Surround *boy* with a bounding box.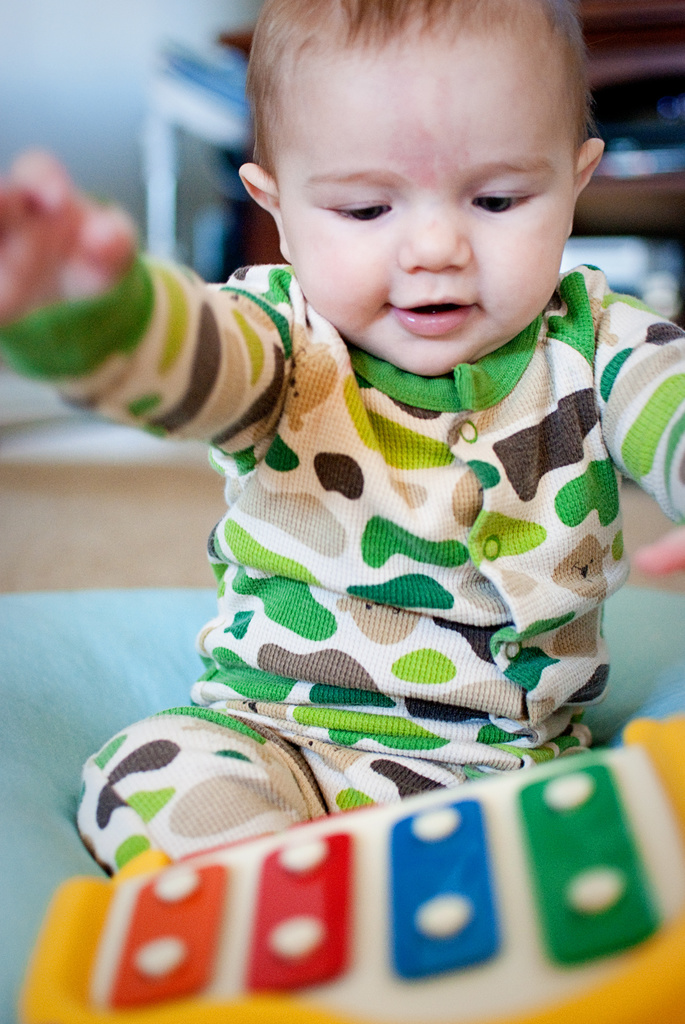
(left=0, top=0, right=684, bottom=879).
